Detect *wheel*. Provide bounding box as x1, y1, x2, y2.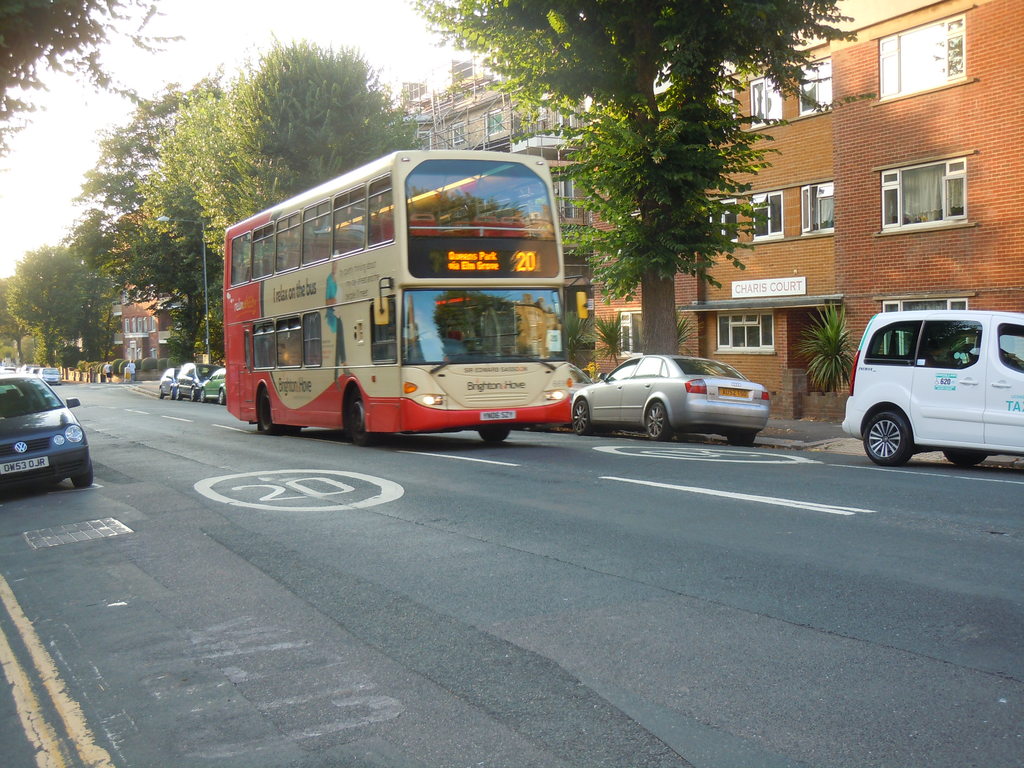
348, 389, 388, 449.
